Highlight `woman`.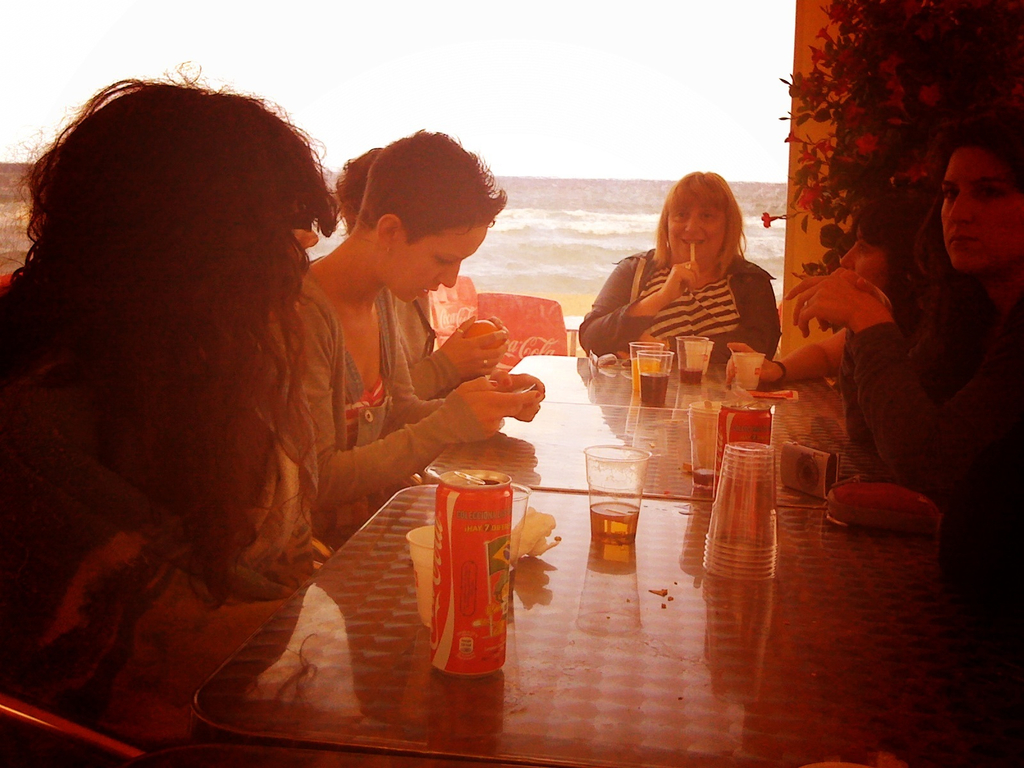
Highlighted region: left=785, top=127, right=1023, bottom=497.
